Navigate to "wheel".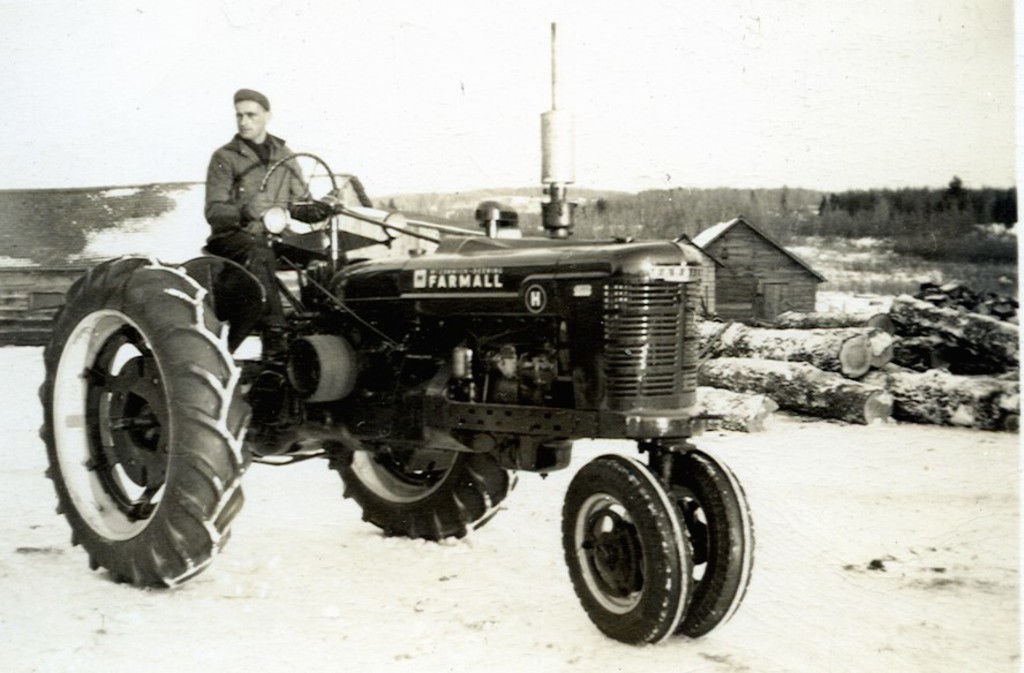
Navigation target: [664, 451, 752, 643].
